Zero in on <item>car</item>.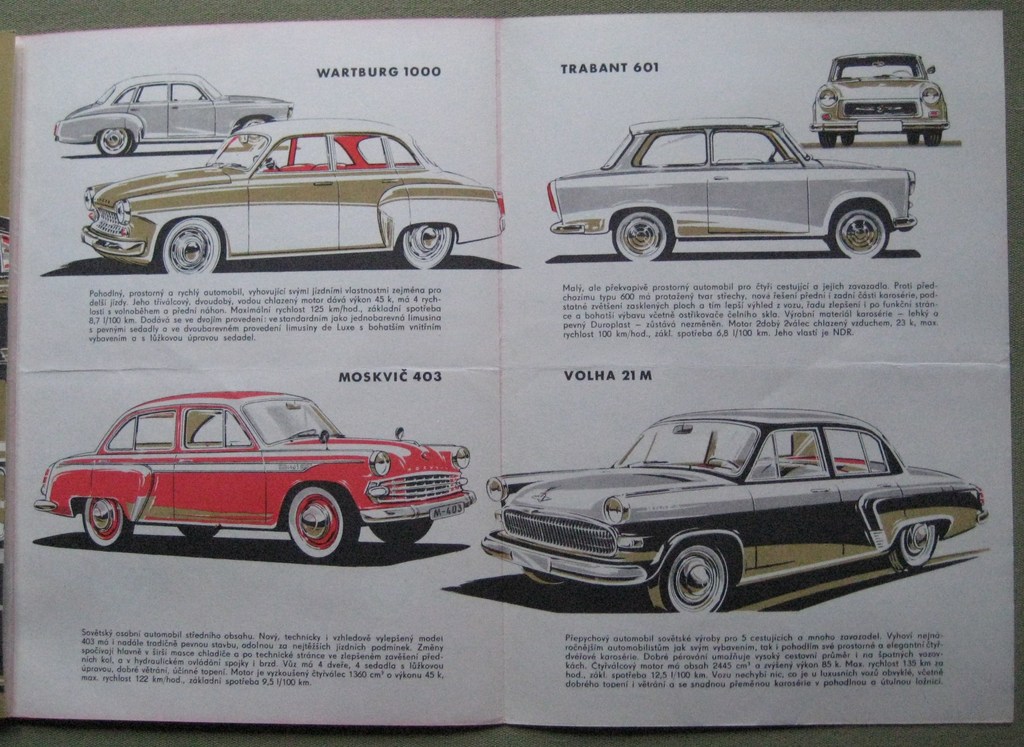
Zeroed in: x1=810 y1=56 x2=944 y2=143.
